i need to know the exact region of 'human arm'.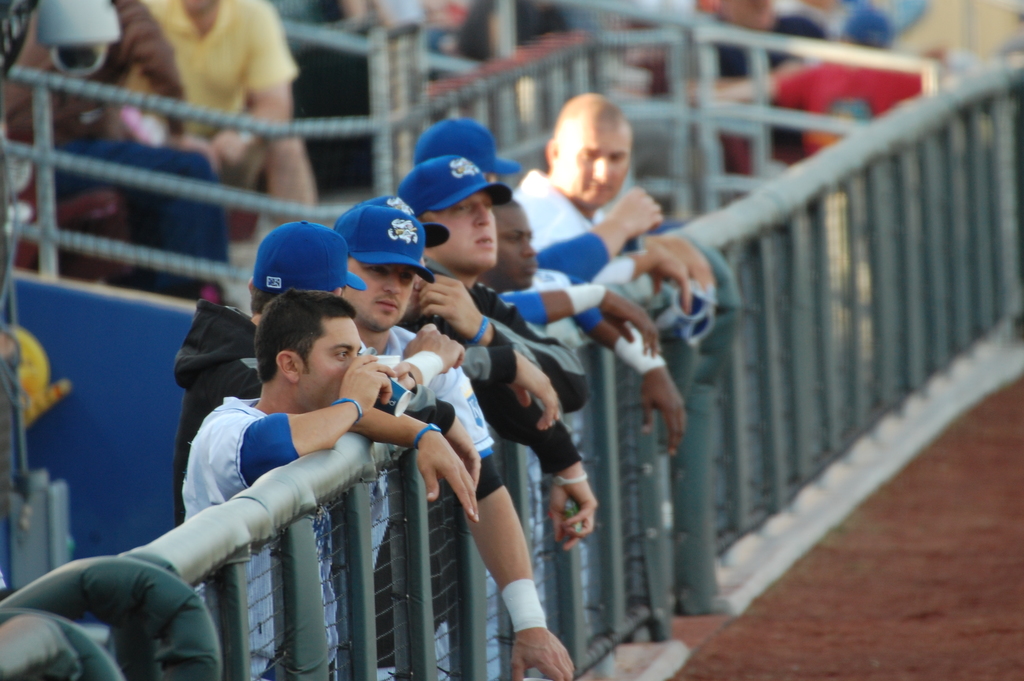
Region: [413, 271, 493, 351].
